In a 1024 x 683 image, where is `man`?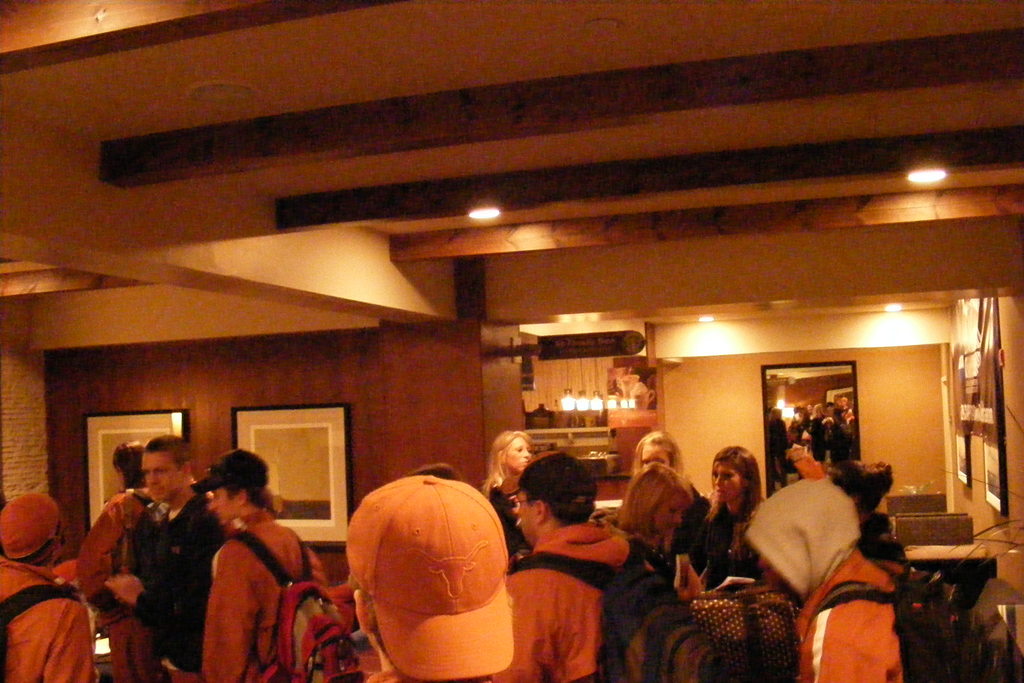
x1=108, y1=436, x2=220, y2=679.
